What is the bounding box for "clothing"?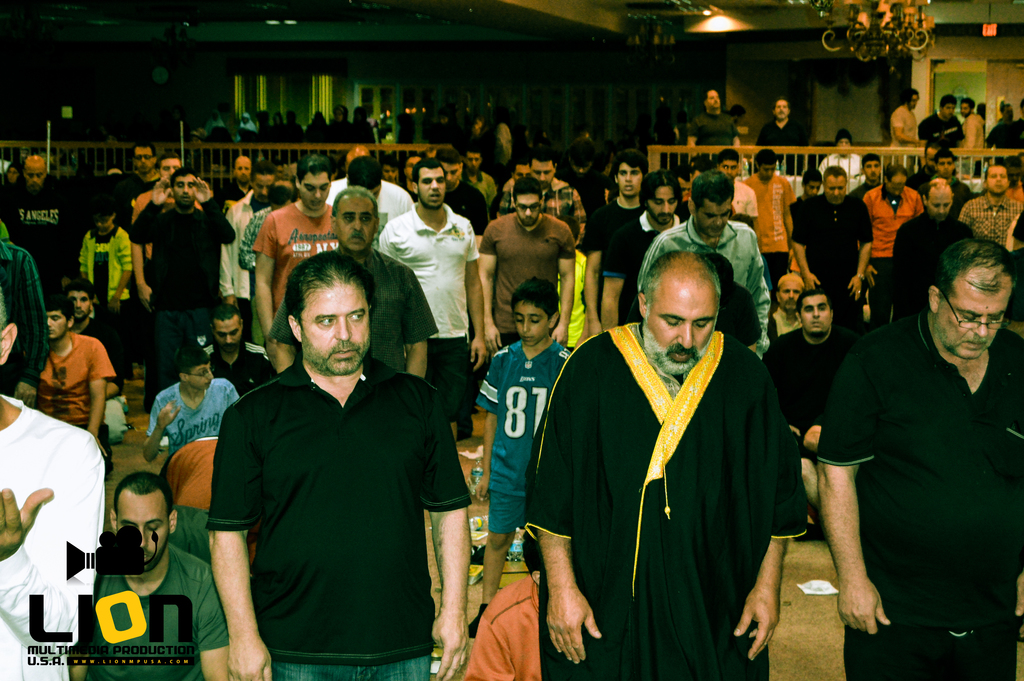
513/319/817/680.
